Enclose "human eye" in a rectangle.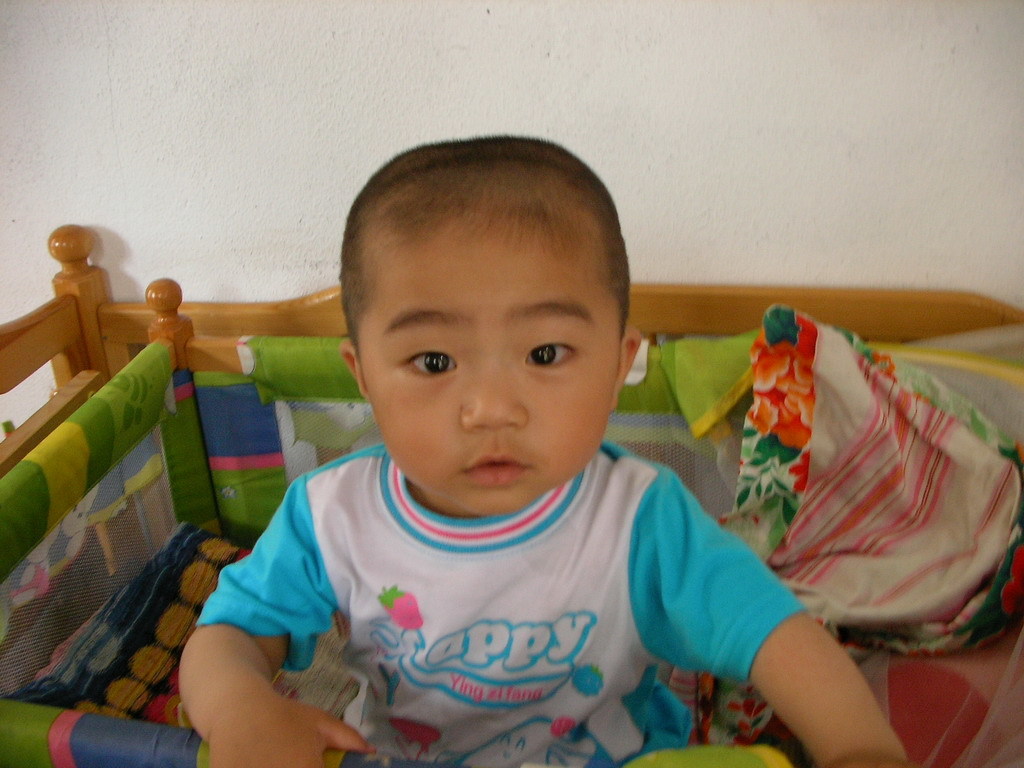
left=398, top=336, right=464, bottom=385.
